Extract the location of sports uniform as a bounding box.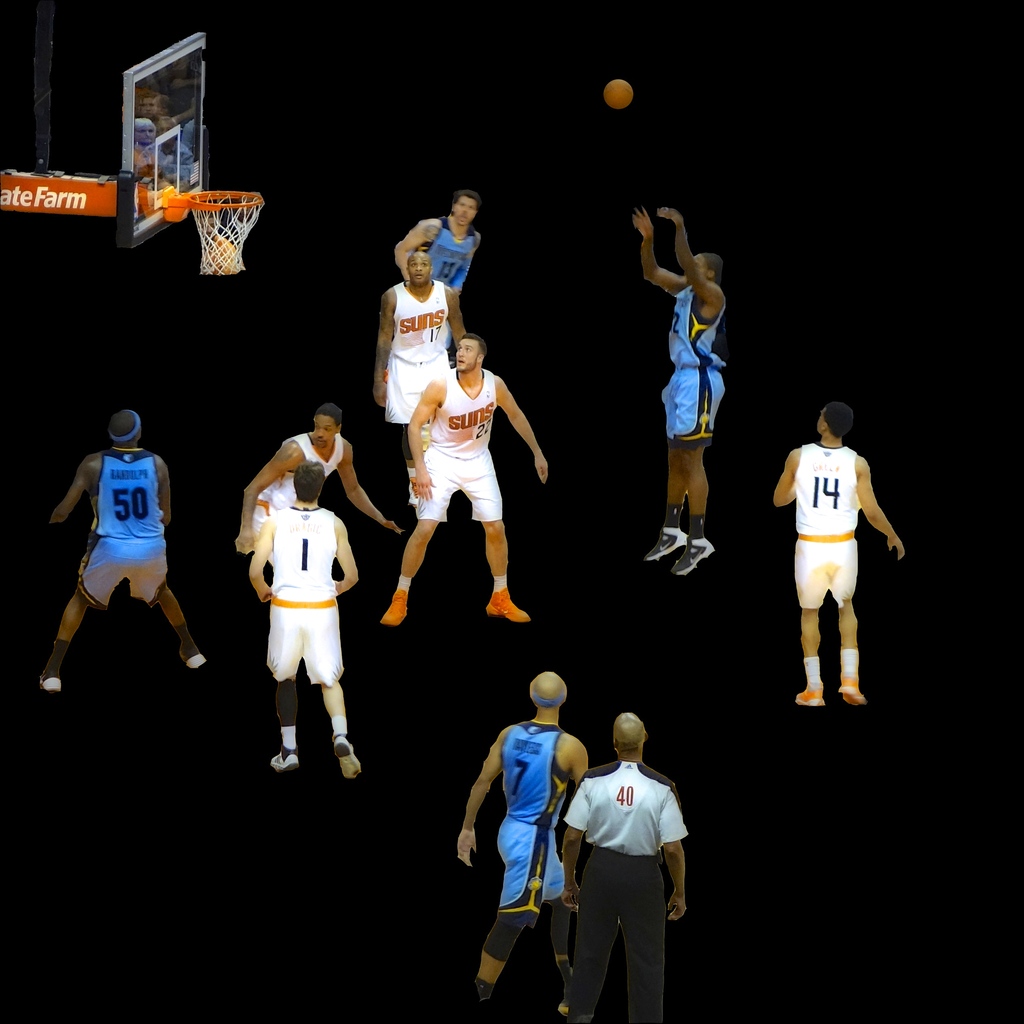
x1=235, y1=424, x2=351, y2=552.
